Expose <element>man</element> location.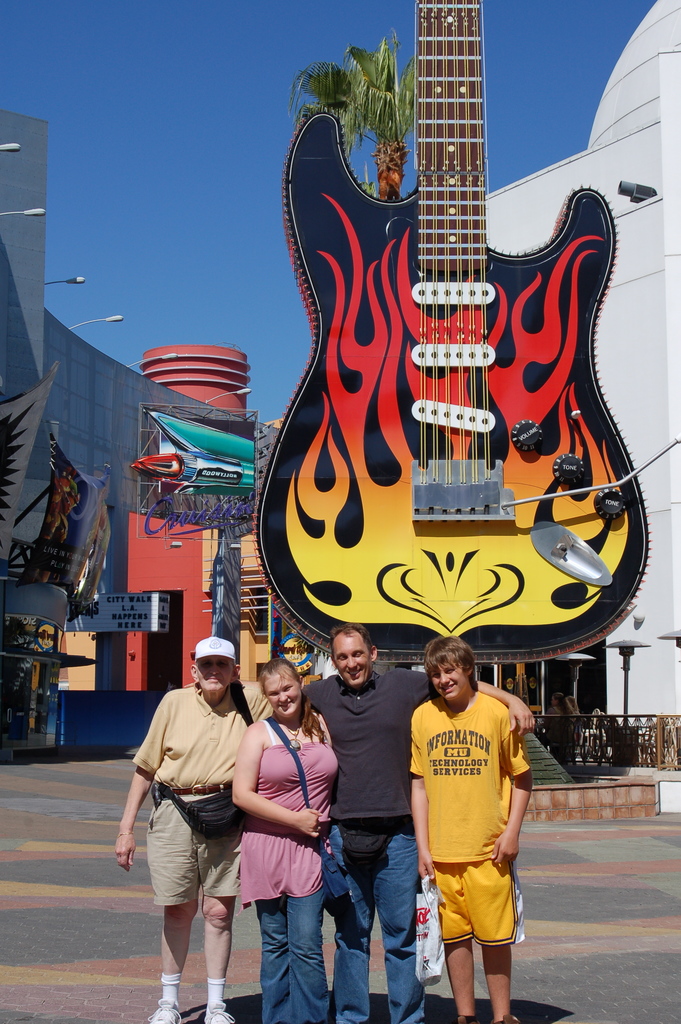
Exposed at [301,623,536,1023].
